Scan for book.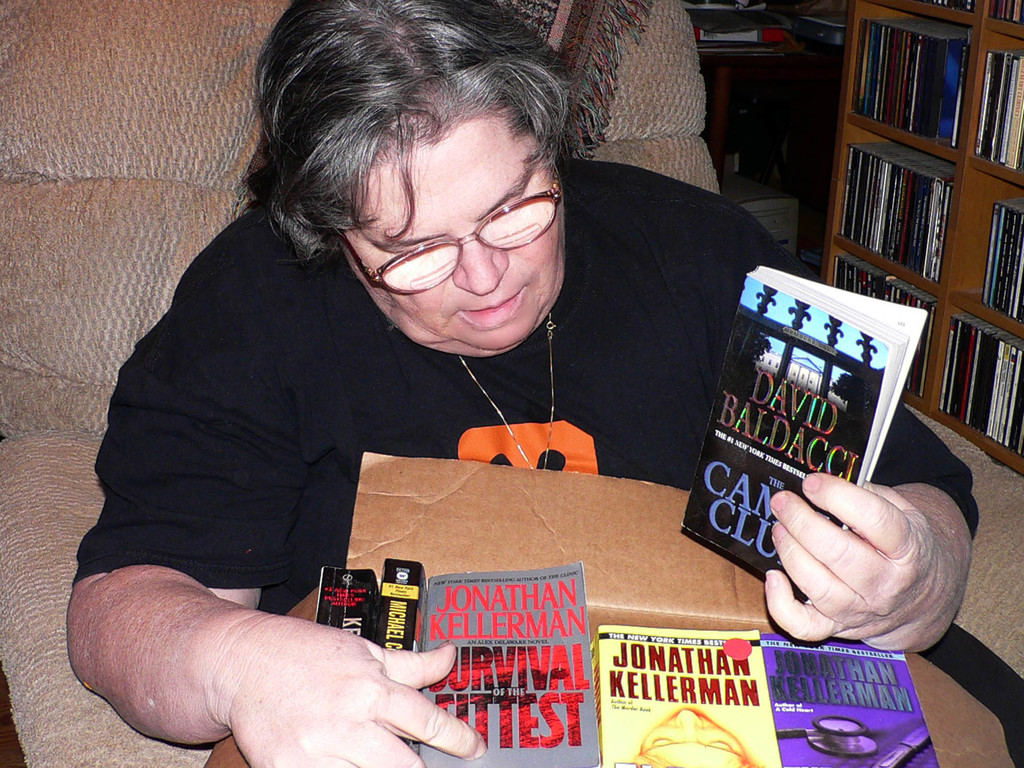
Scan result: left=418, top=564, right=600, bottom=767.
